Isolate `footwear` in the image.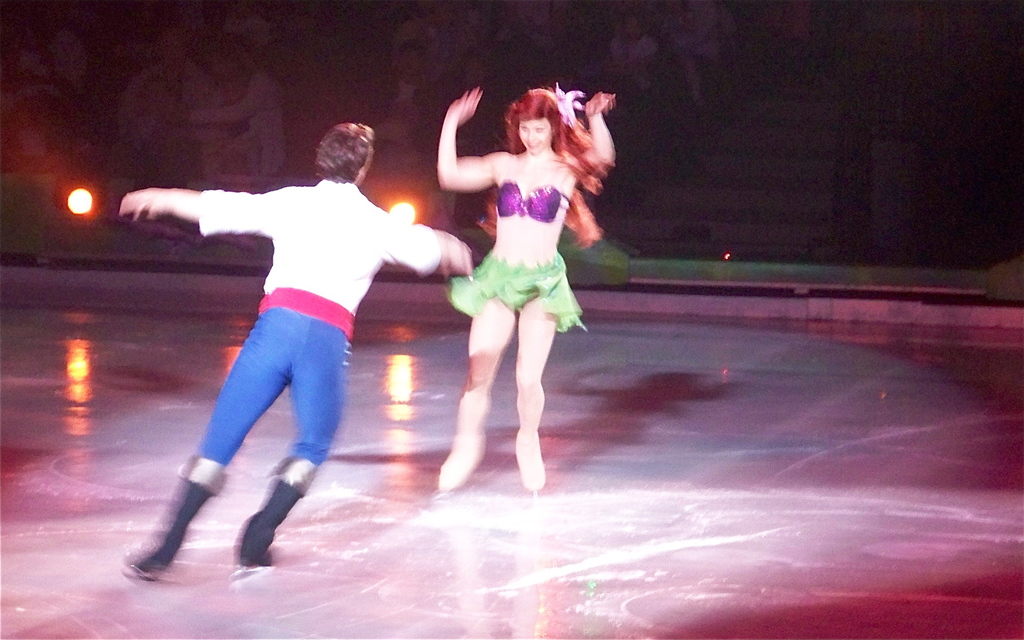
Isolated region: locate(119, 477, 218, 580).
